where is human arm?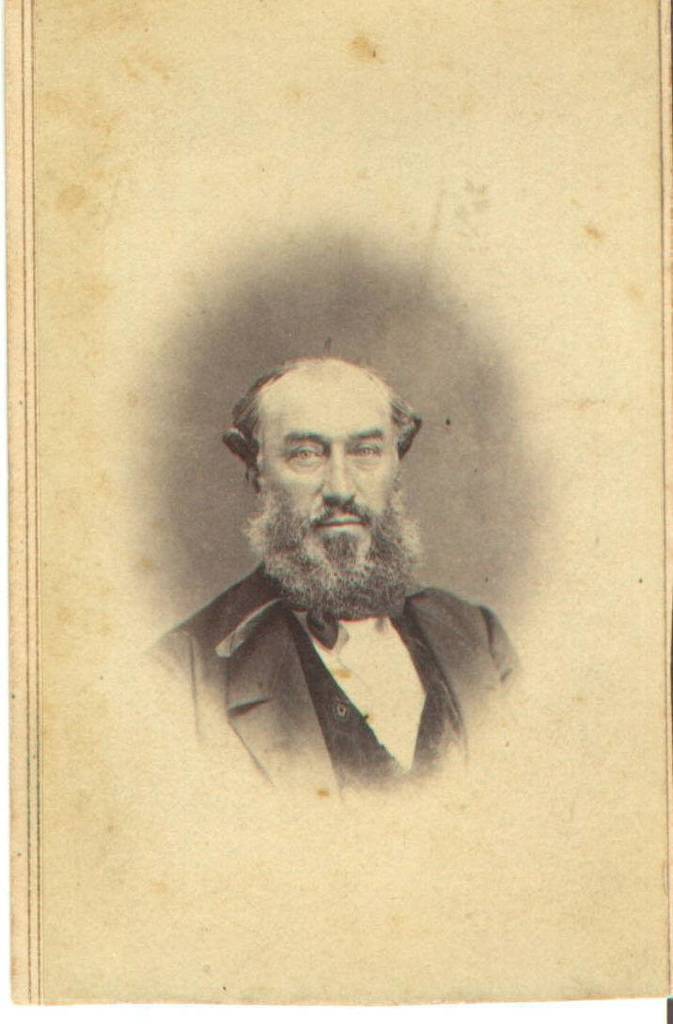
{"left": 120, "top": 618, "right": 212, "bottom": 764}.
